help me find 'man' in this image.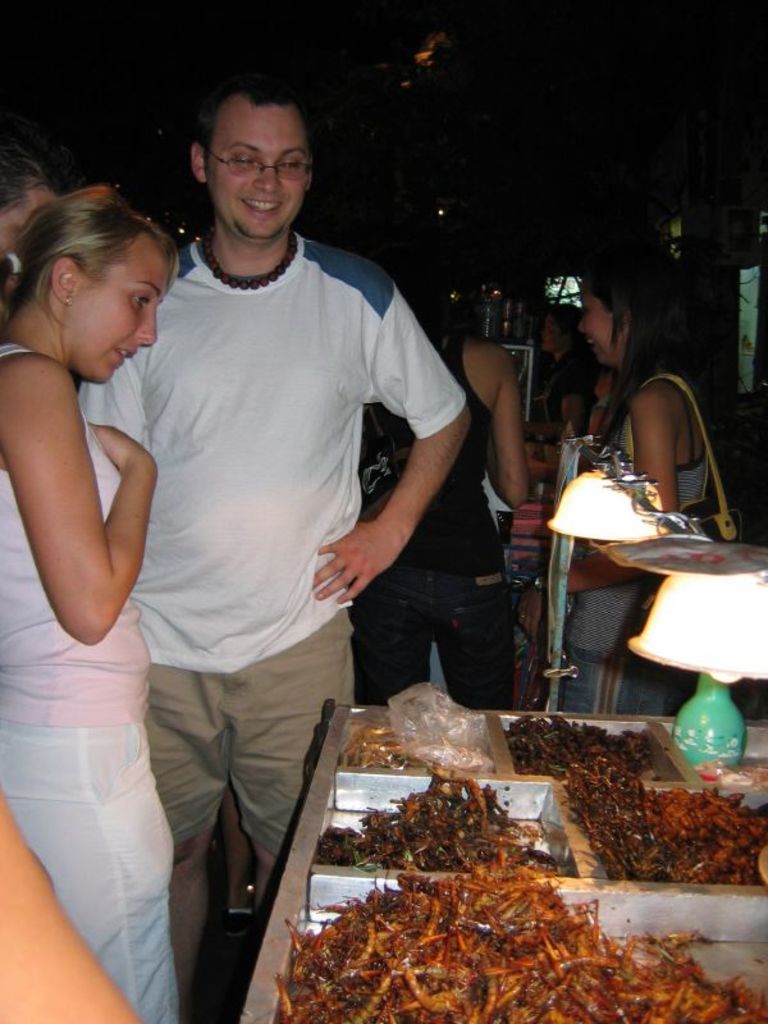
Found it: x1=82 y1=60 x2=498 y2=888.
